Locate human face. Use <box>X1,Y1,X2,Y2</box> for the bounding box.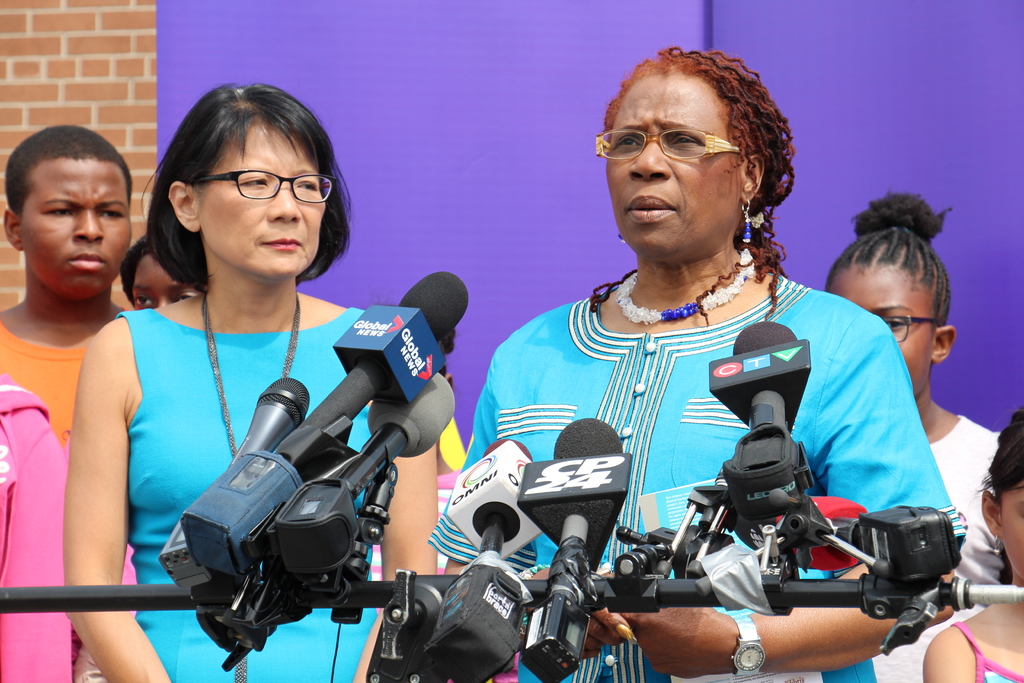
<box>131,256,198,312</box>.
